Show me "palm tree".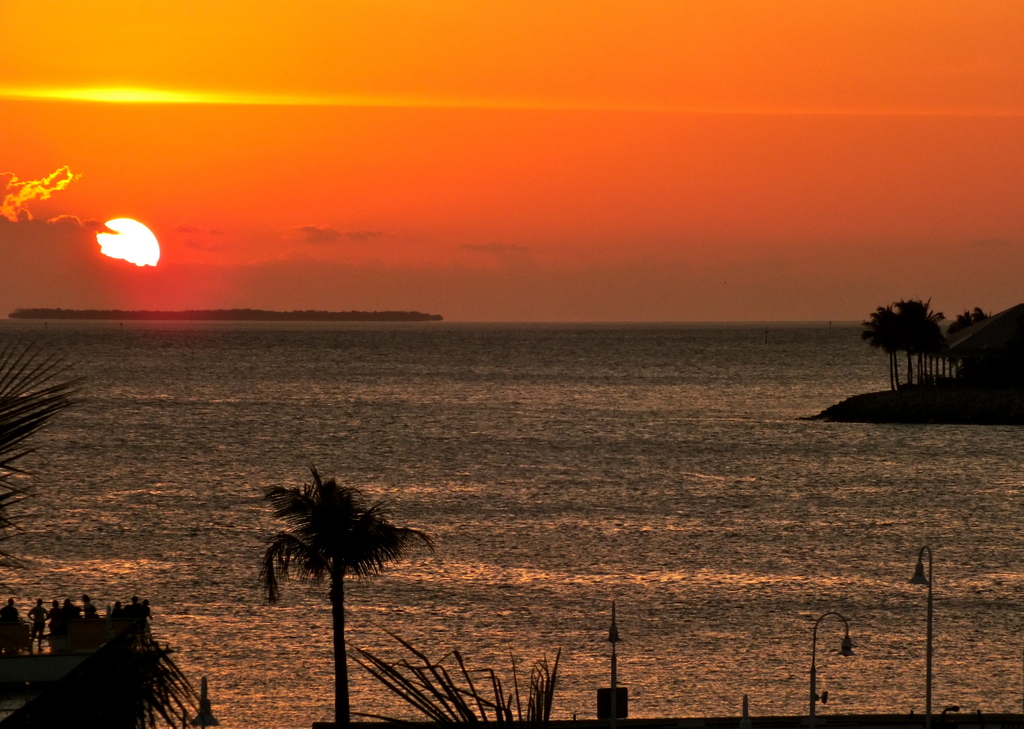
"palm tree" is here: l=250, t=478, r=406, b=675.
